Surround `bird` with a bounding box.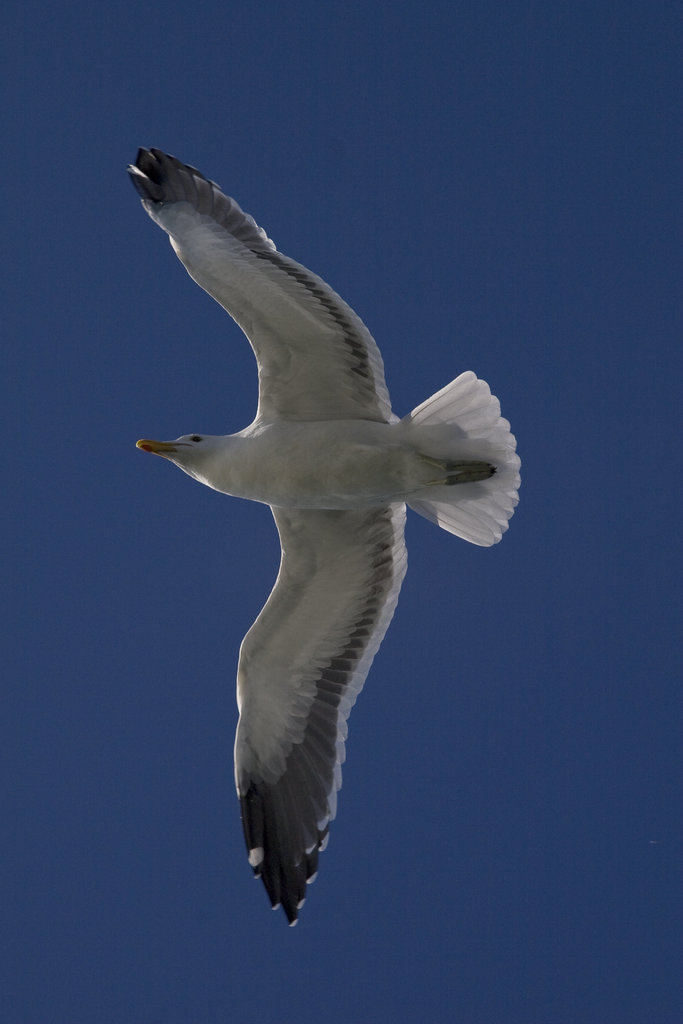
BBox(141, 111, 530, 919).
